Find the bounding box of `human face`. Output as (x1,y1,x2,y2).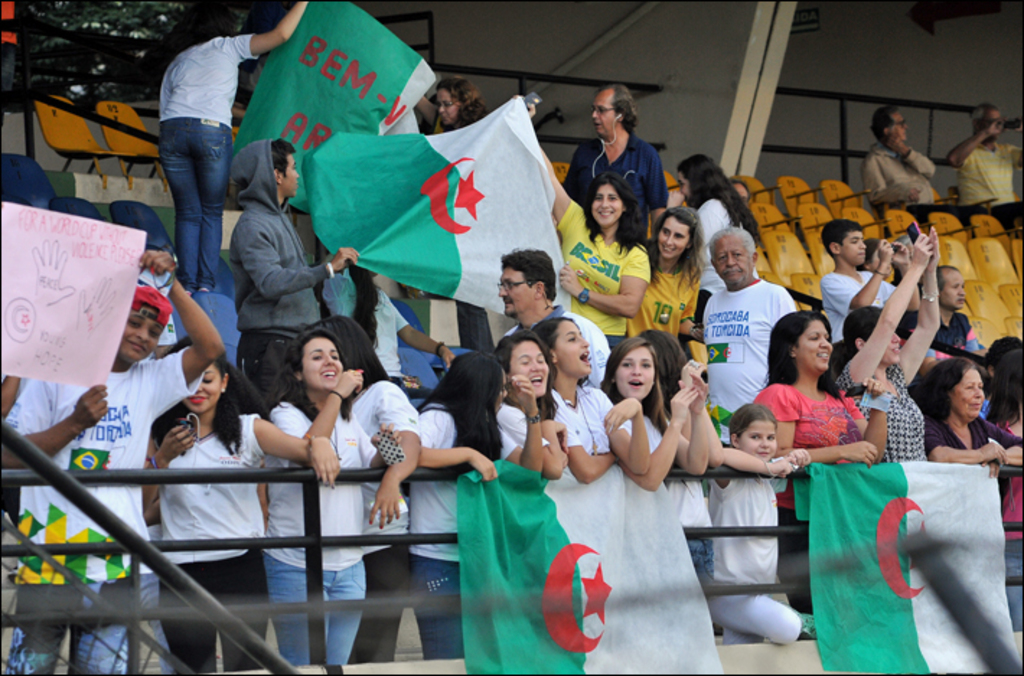
(796,317,831,373).
